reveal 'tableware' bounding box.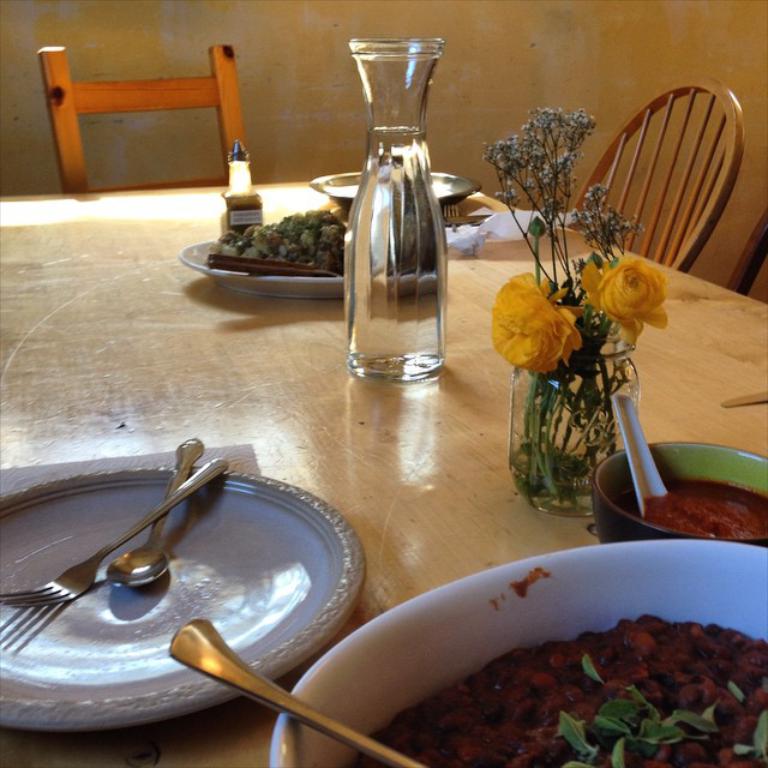
Revealed: {"left": 0, "top": 456, "right": 229, "bottom": 607}.
